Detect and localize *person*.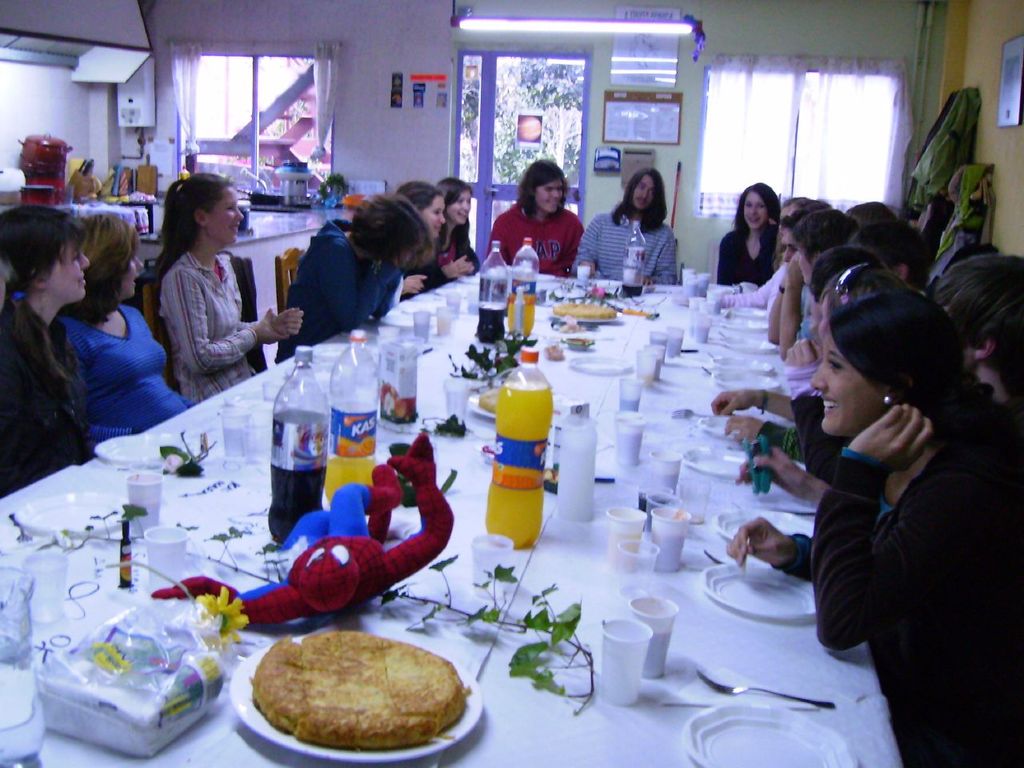
Localized at 490, 159, 582, 274.
